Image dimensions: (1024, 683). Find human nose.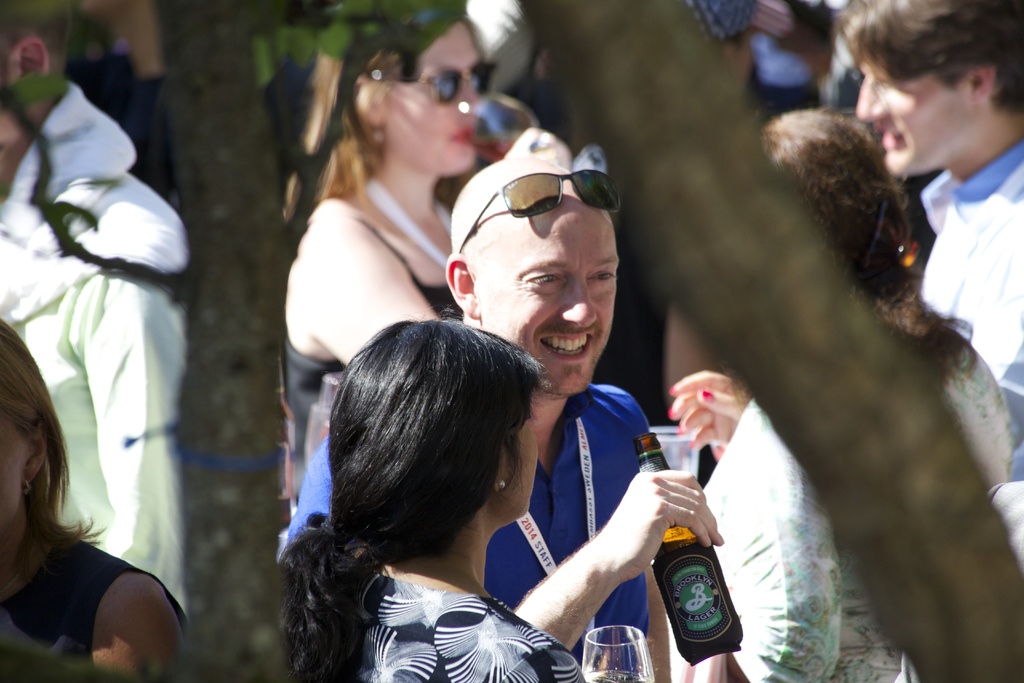
856/76/888/117.
